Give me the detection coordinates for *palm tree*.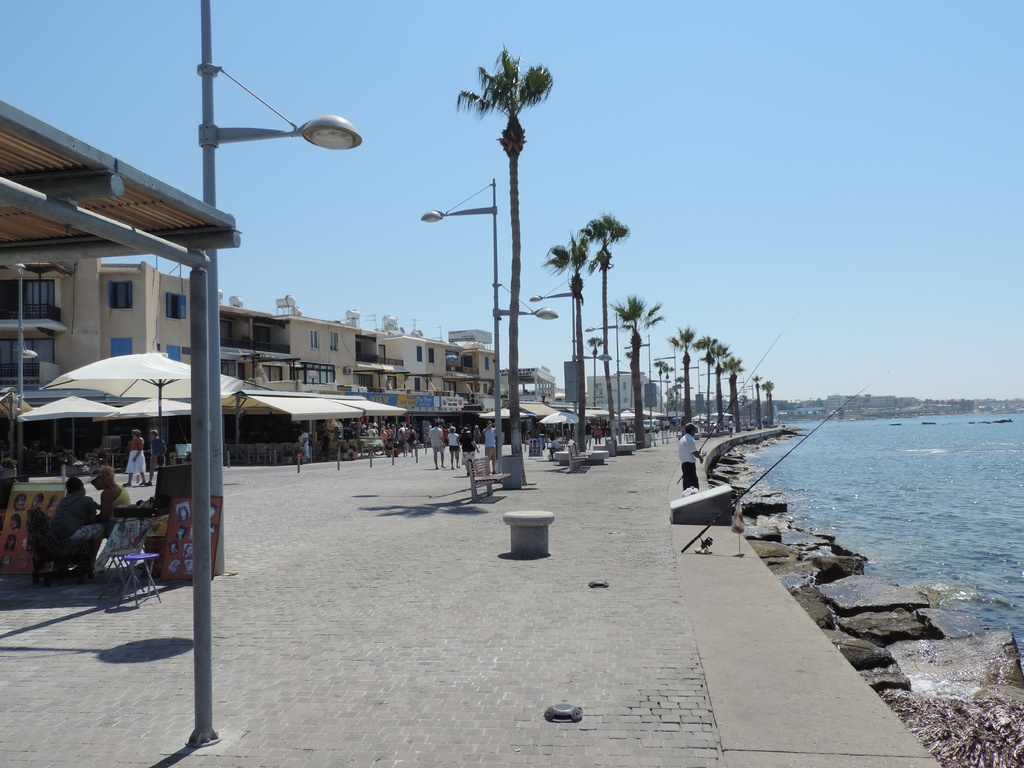
[461,45,556,452].
